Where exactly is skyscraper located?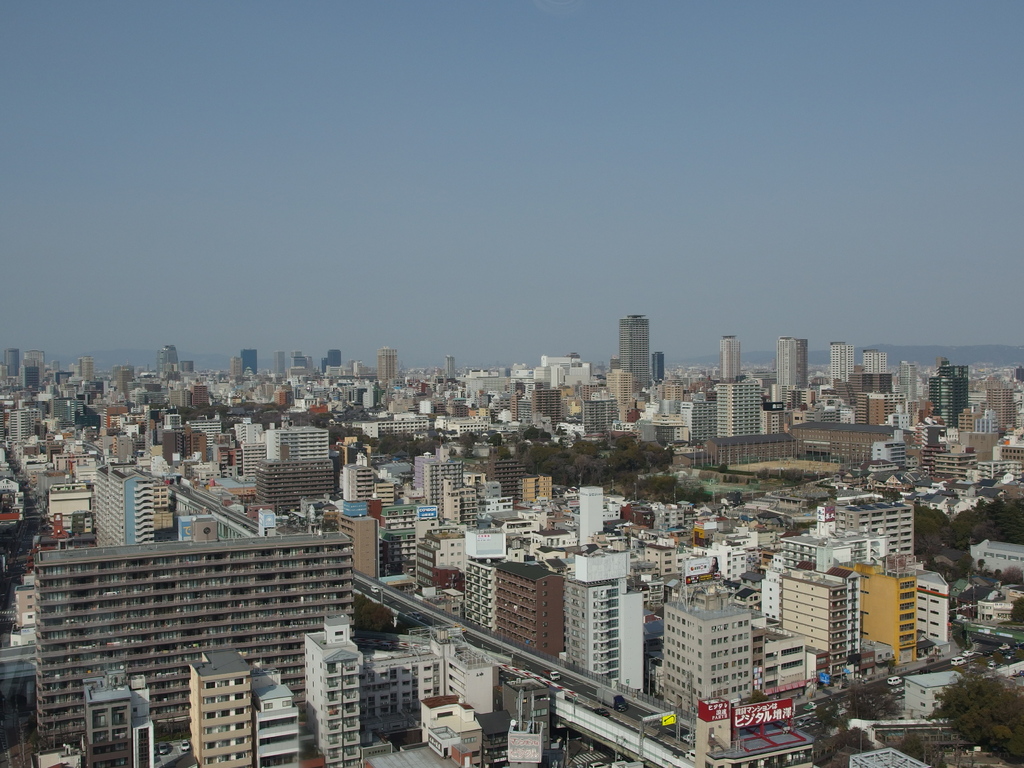
Its bounding box is bbox(375, 342, 401, 387).
